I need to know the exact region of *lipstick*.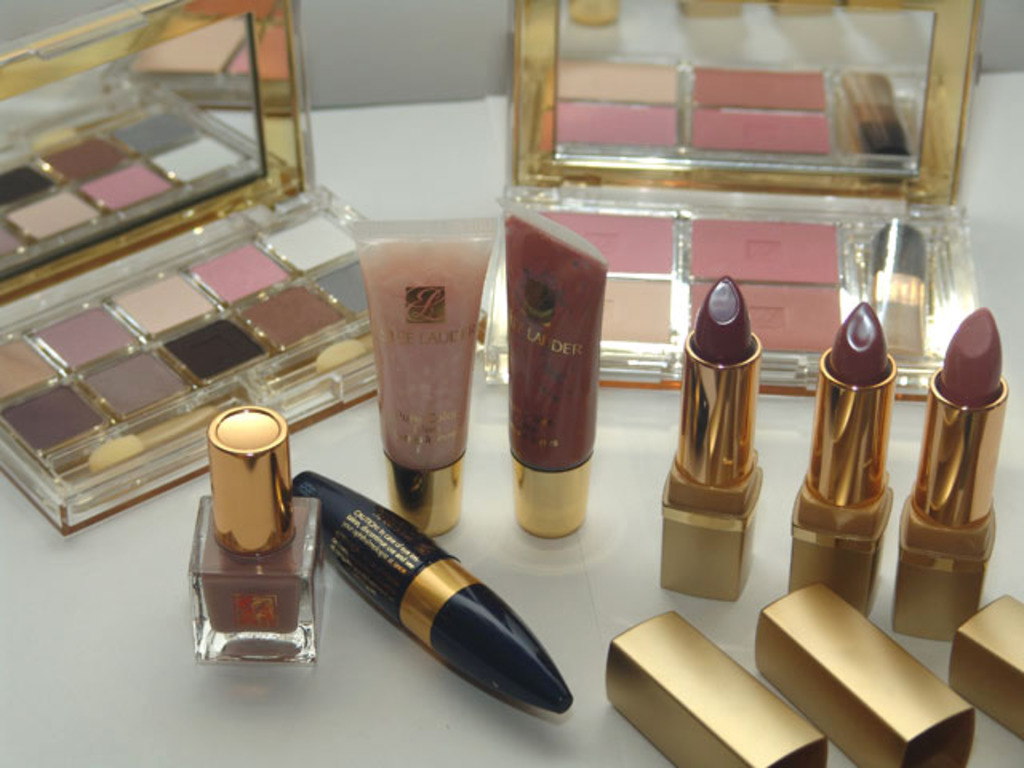
Region: box(891, 307, 1010, 642).
